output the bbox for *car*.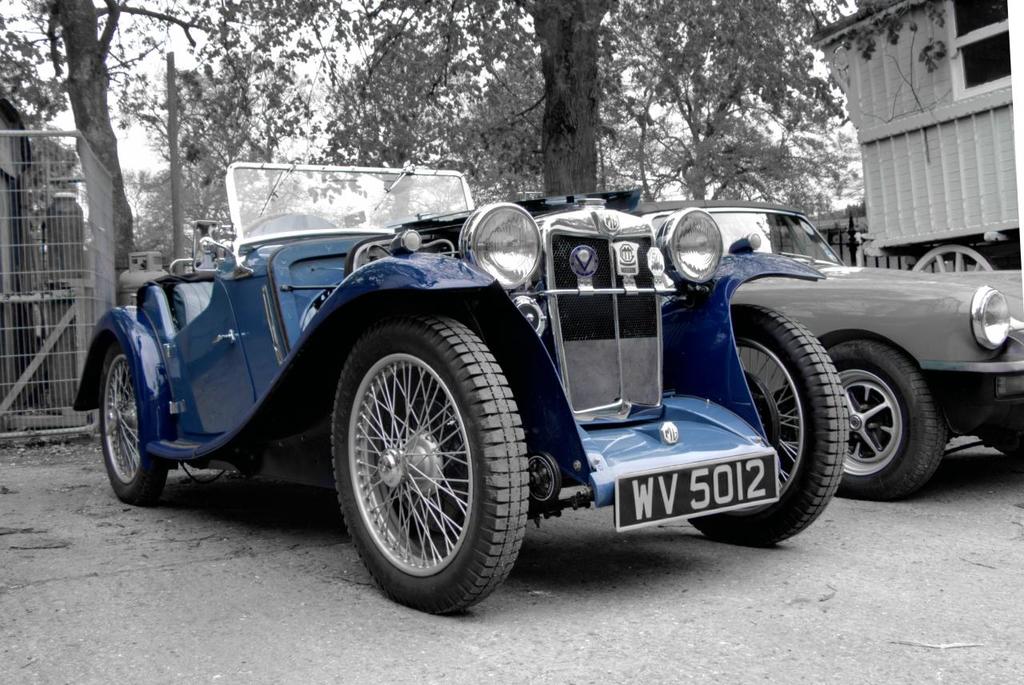
(left=631, top=202, right=1023, bottom=503).
